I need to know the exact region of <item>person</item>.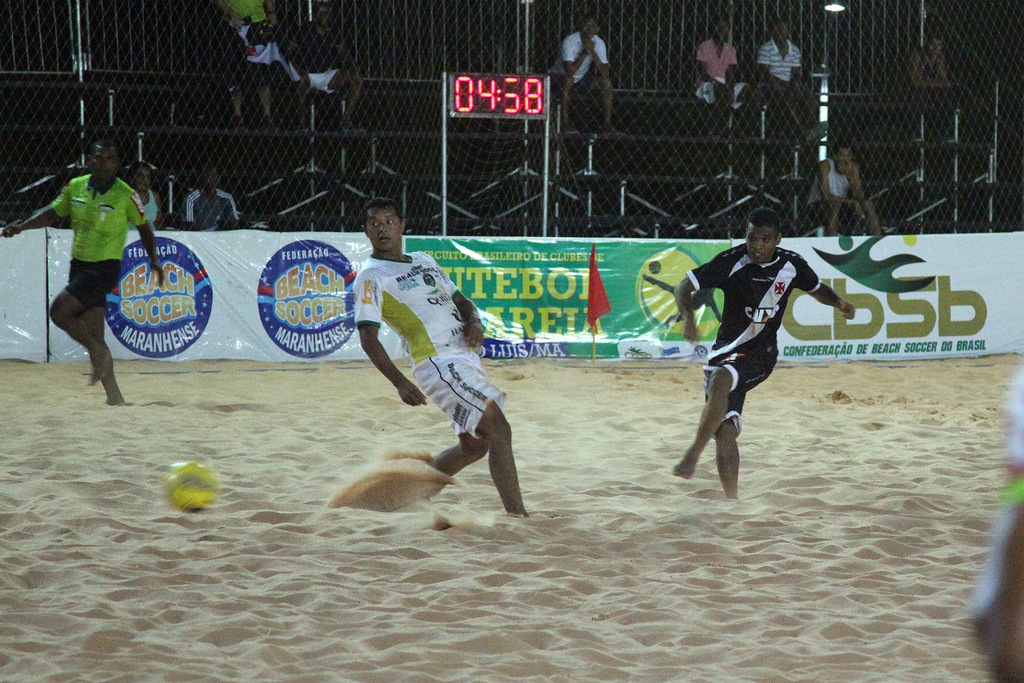
Region: left=122, top=157, right=173, bottom=234.
